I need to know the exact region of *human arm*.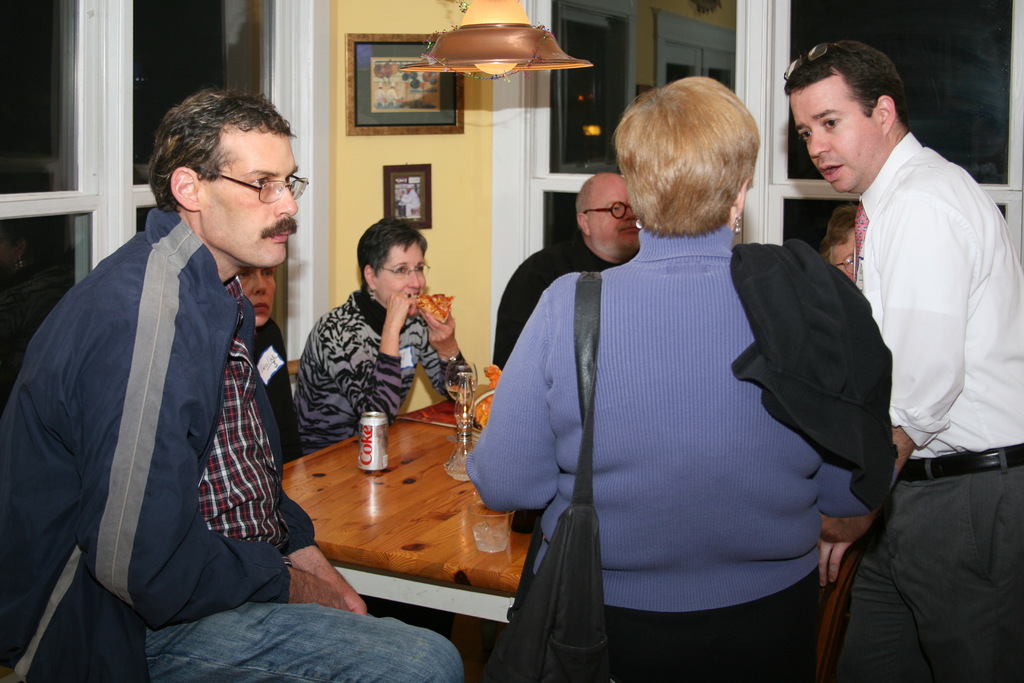
Region: 798,250,897,528.
